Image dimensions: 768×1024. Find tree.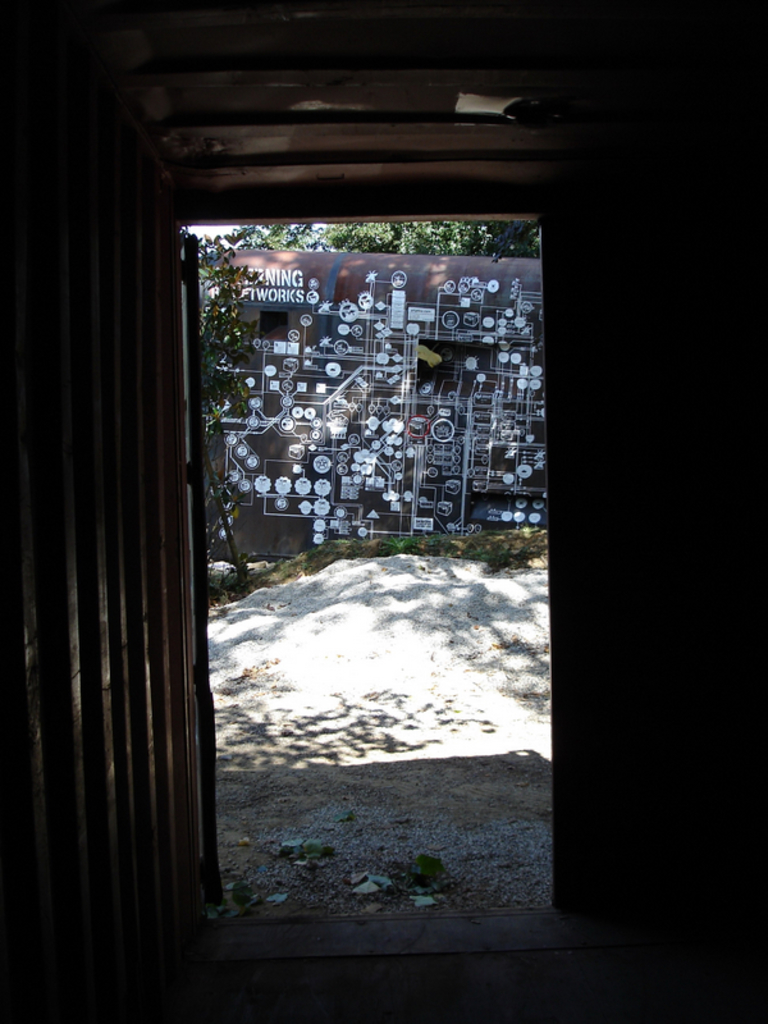
<region>180, 212, 552, 259</region>.
